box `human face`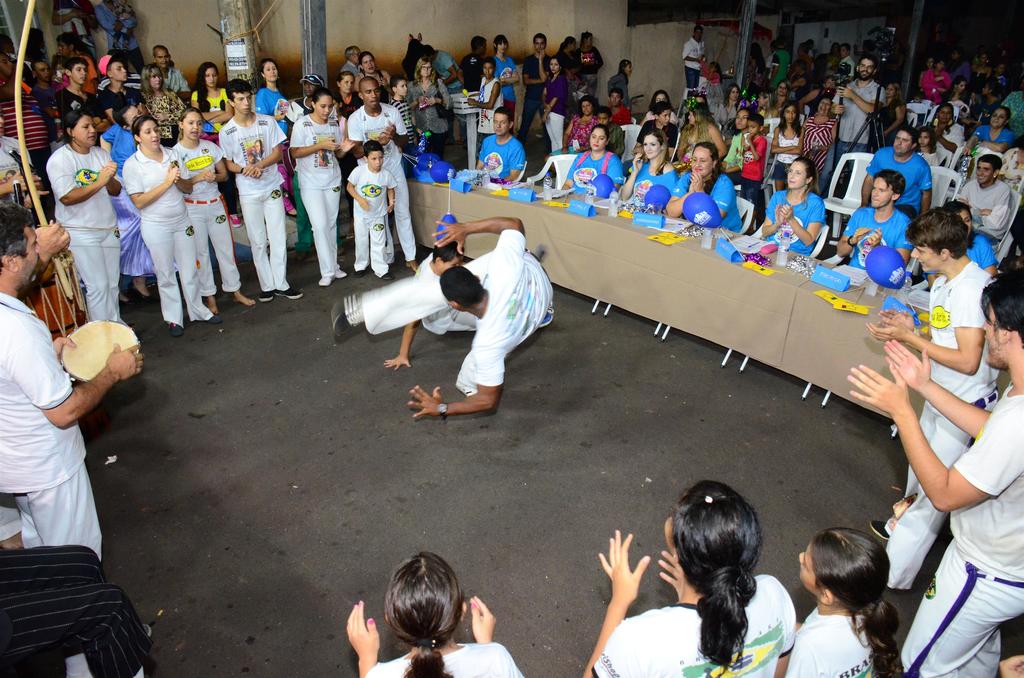
<bbox>0, 109, 5, 134</bbox>
